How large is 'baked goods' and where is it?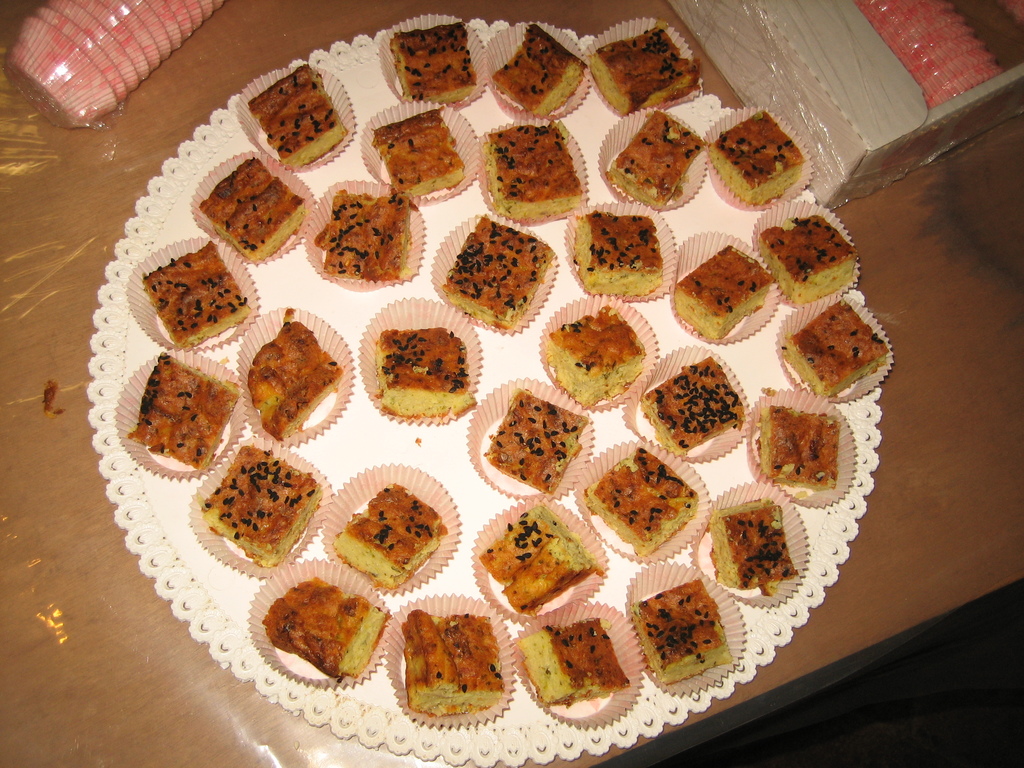
Bounding box: 147,239,253,344.
